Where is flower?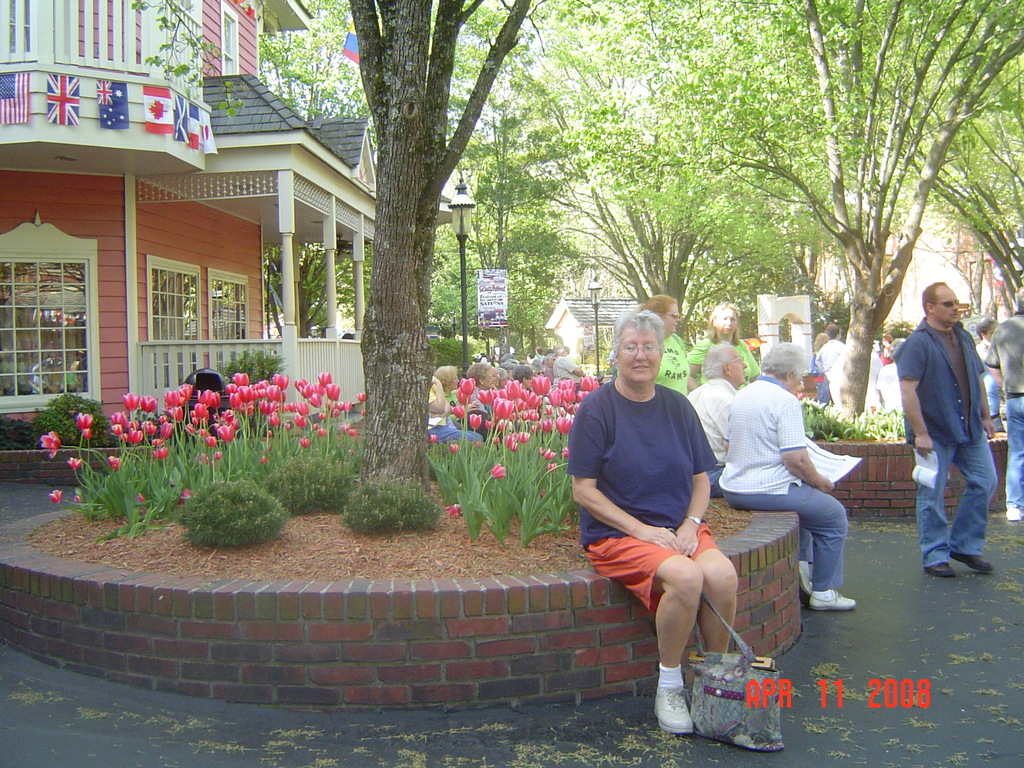
111, 412, 128, 430.
